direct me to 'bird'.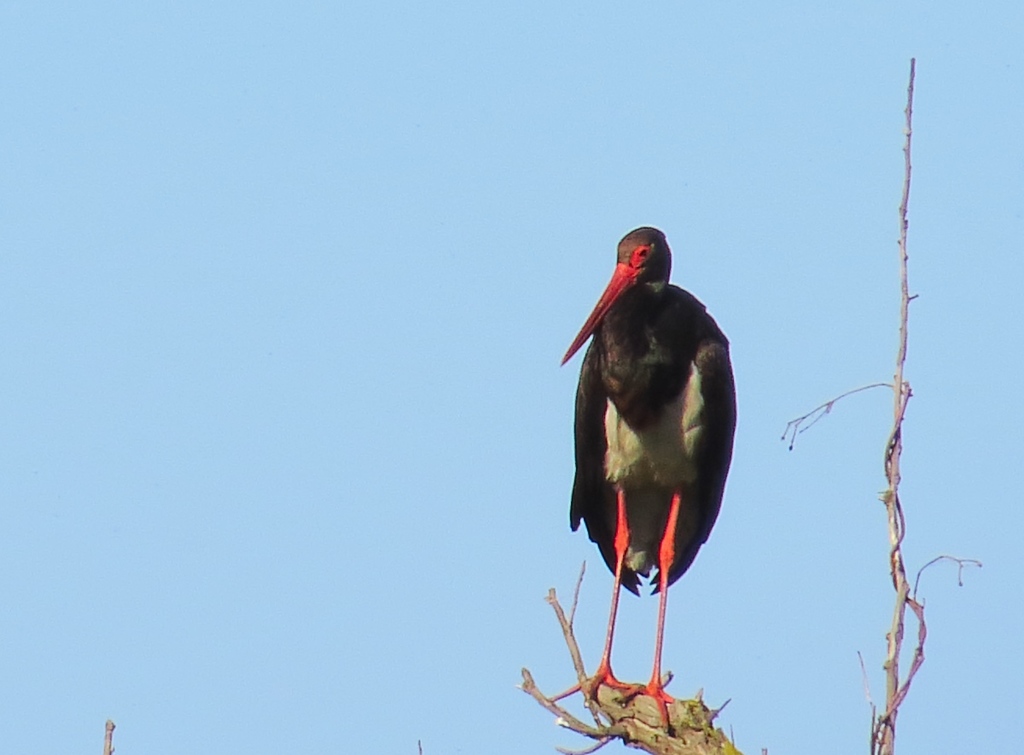
Direction: (x1=556, y1=232, x2=743, y2=686).
